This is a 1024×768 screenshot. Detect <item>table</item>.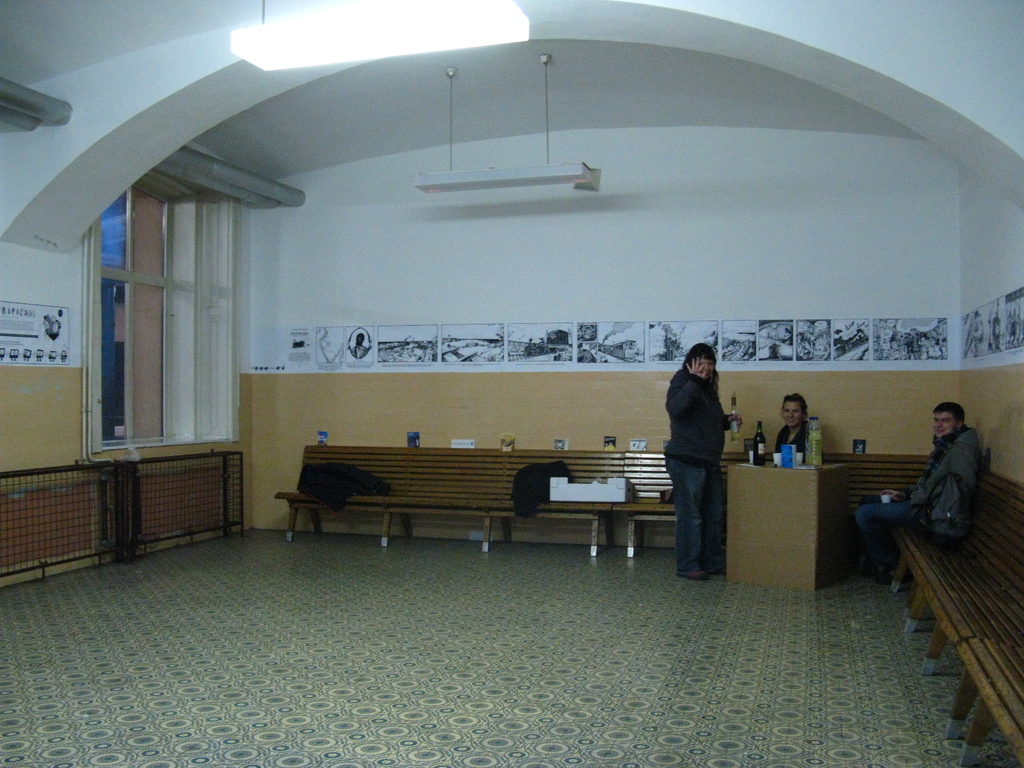
detection(721, 461, 868, 594).
